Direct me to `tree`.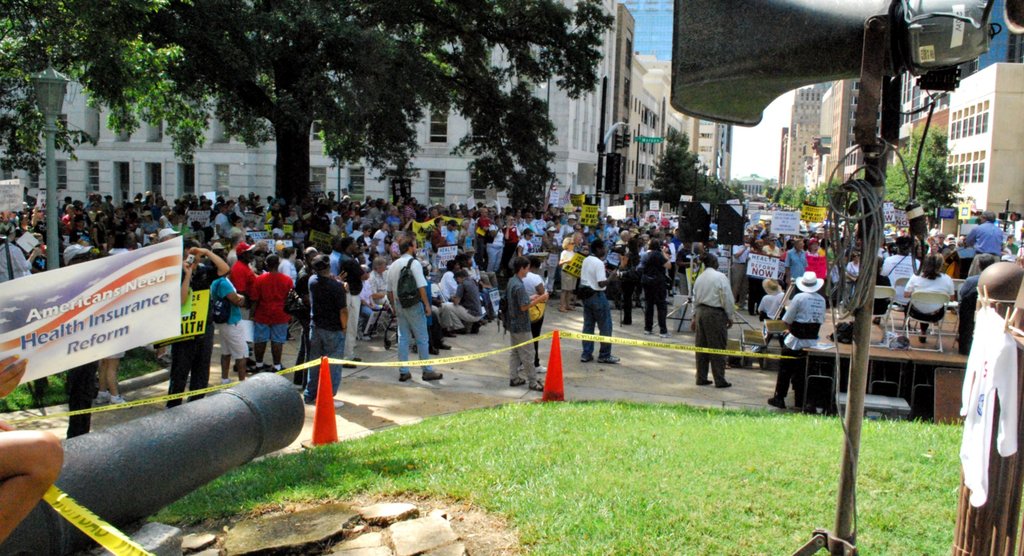
Direction: [655,128,719,199].
